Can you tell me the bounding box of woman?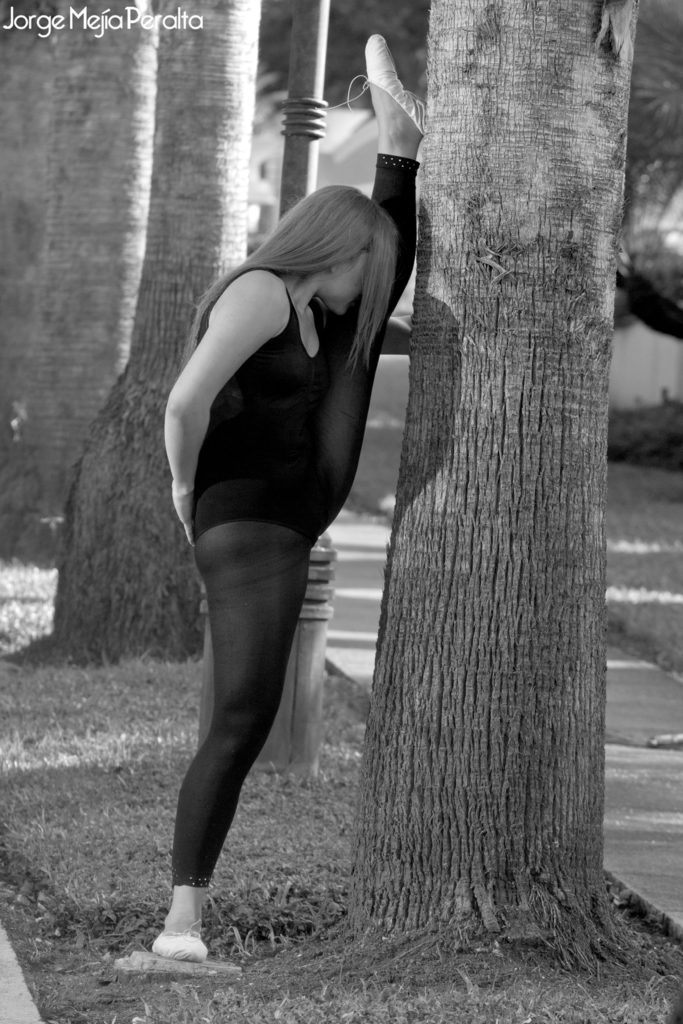
detection(130, 16, 430, 961).
